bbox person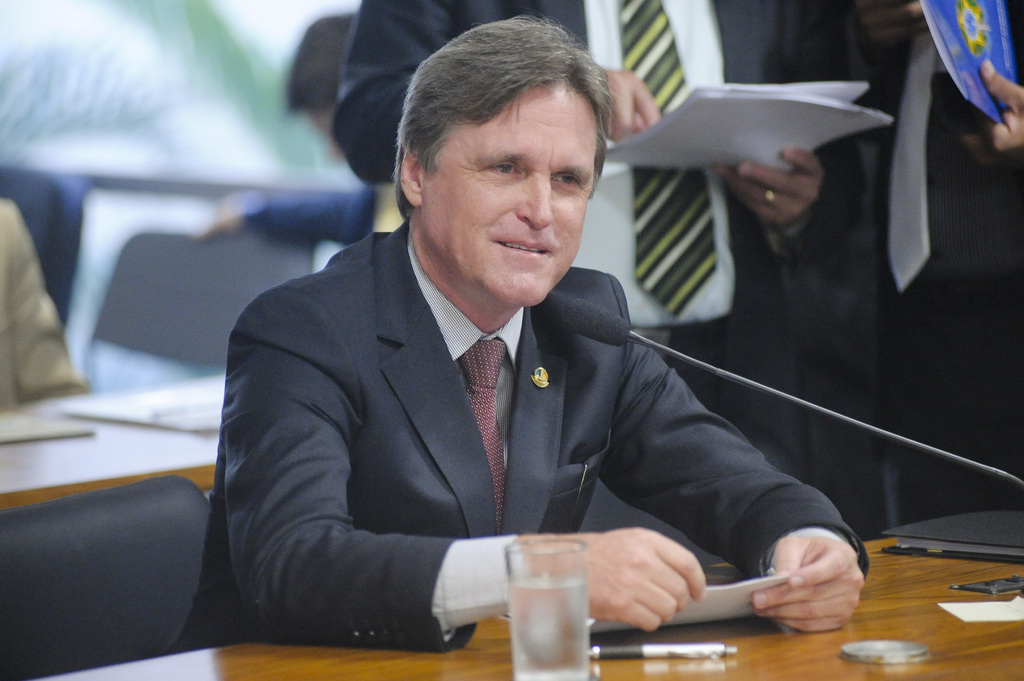
bbox=[166, 14, 870, 655]
